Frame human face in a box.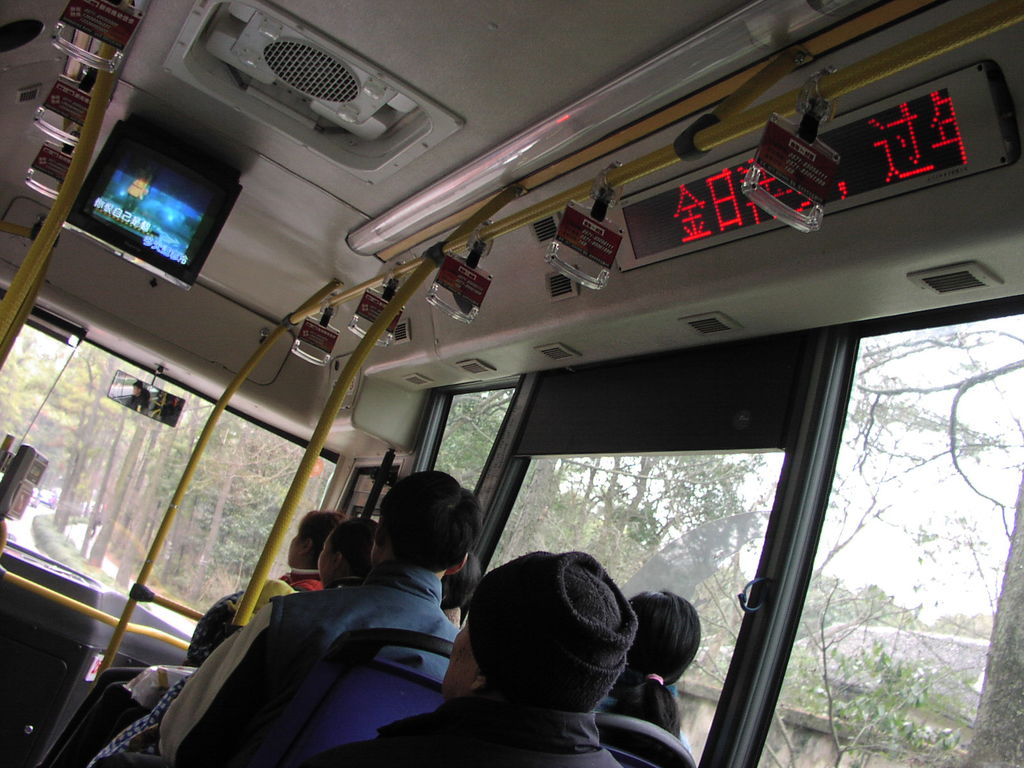
bbox(440, 615, 483, 701).
